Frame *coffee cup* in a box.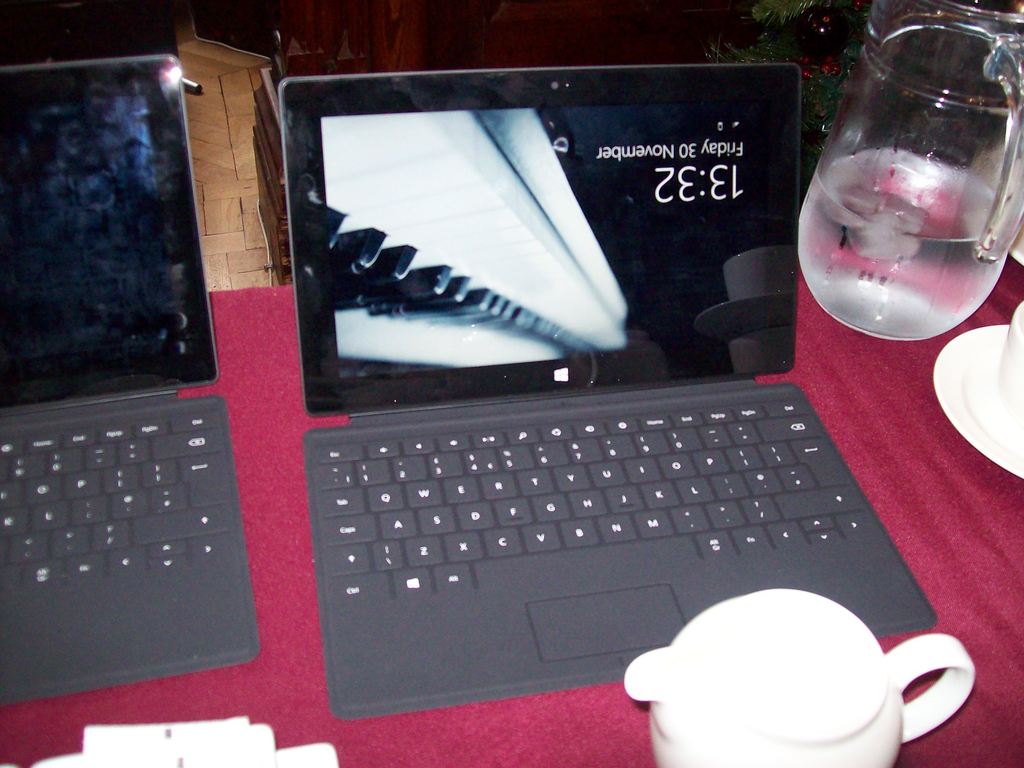
crop(990, 299, 1023, 431).
